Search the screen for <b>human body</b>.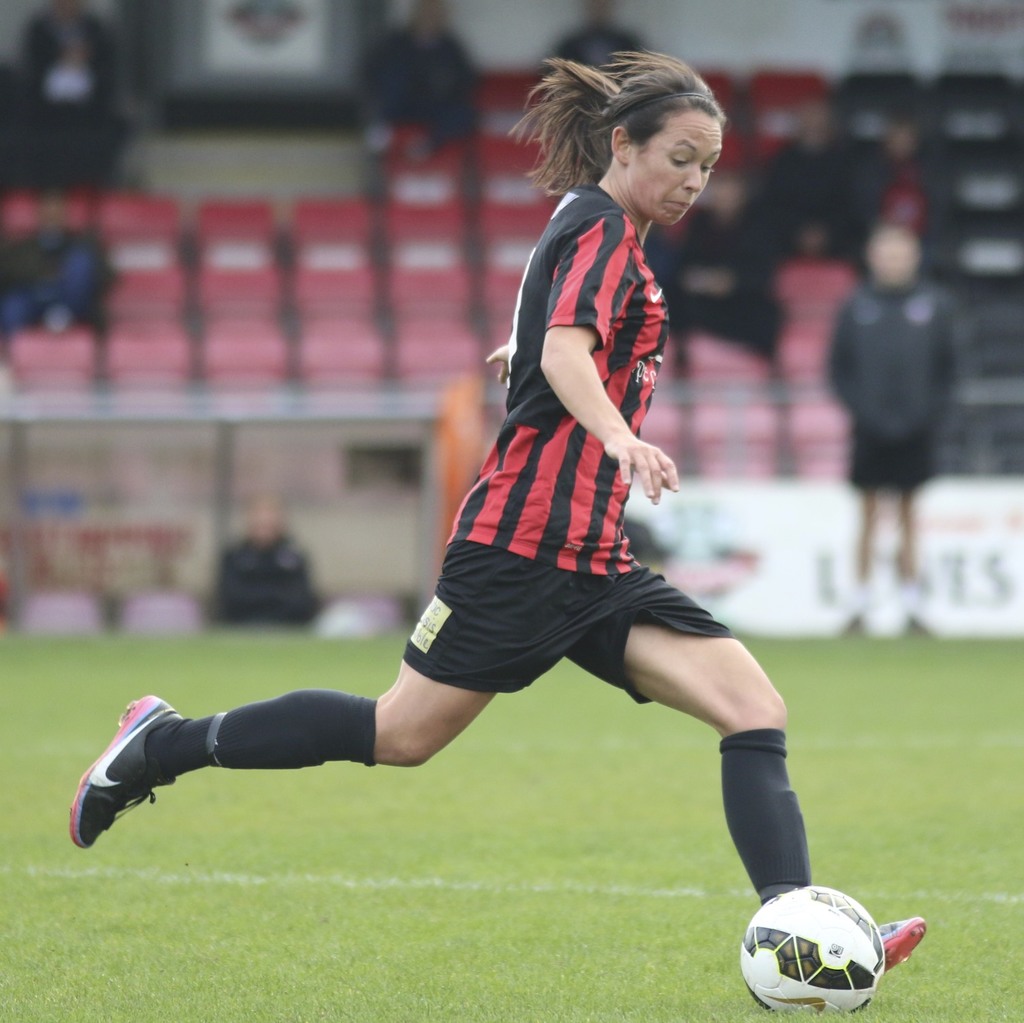
Found at <bbox>151, 96, 820, 956</bbox>.
